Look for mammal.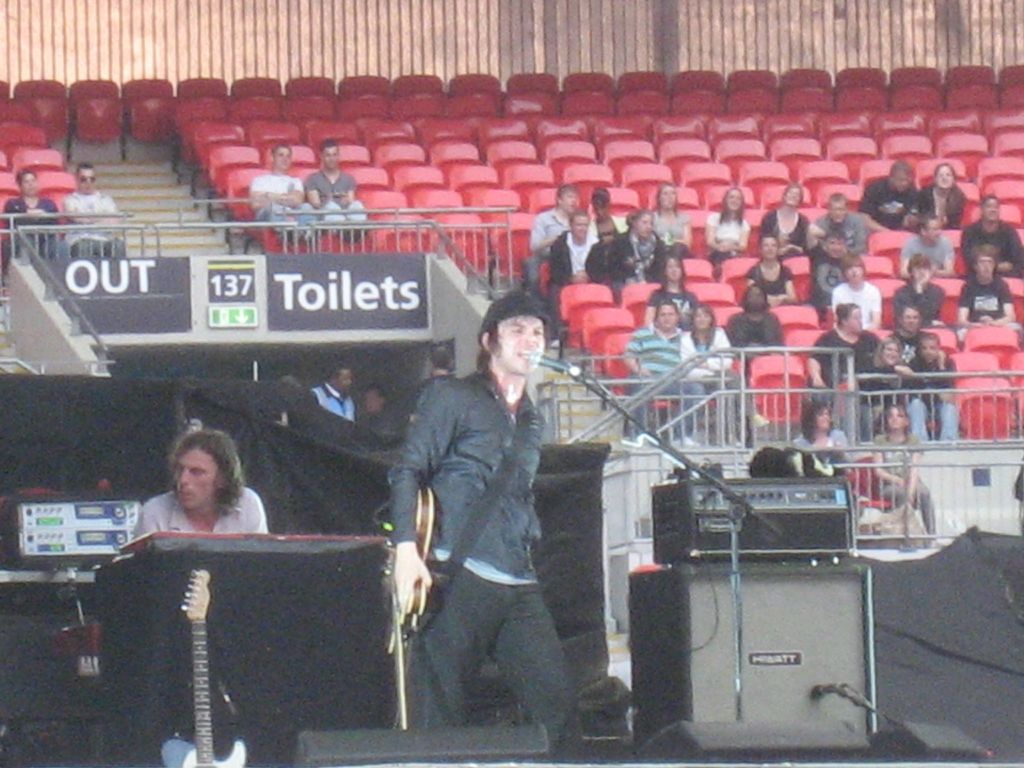
Found: {"left": 620, "top": 301, "right": 684, "bottom": 402}.
